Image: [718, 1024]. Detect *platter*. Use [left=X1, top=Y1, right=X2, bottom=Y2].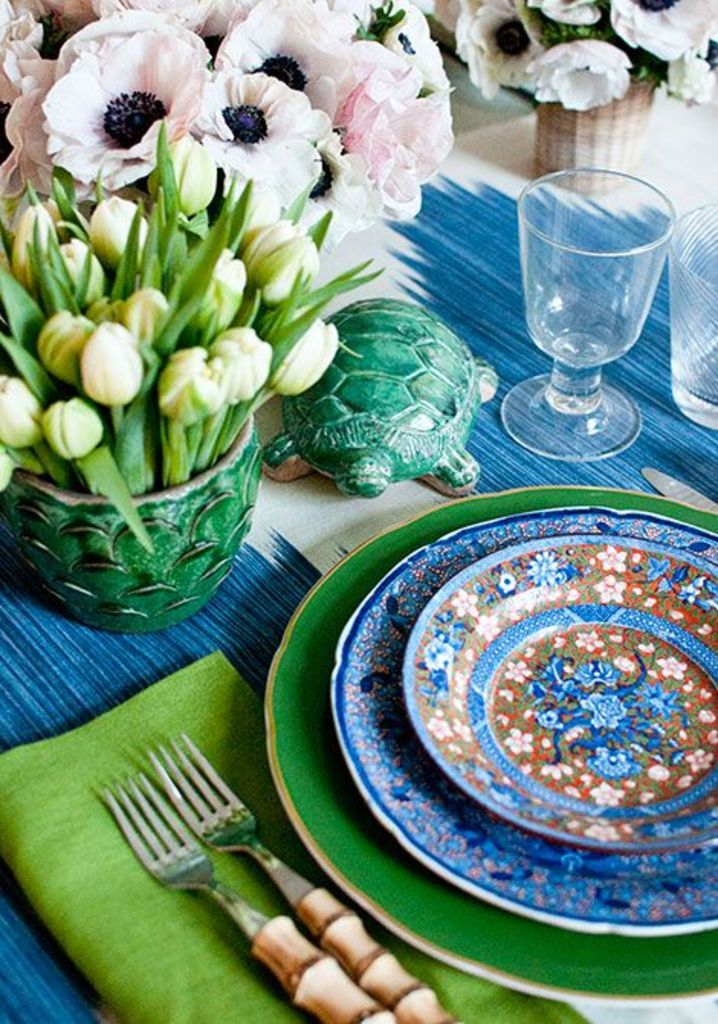
[left=261, top=483, right=716, bottom=1003].
